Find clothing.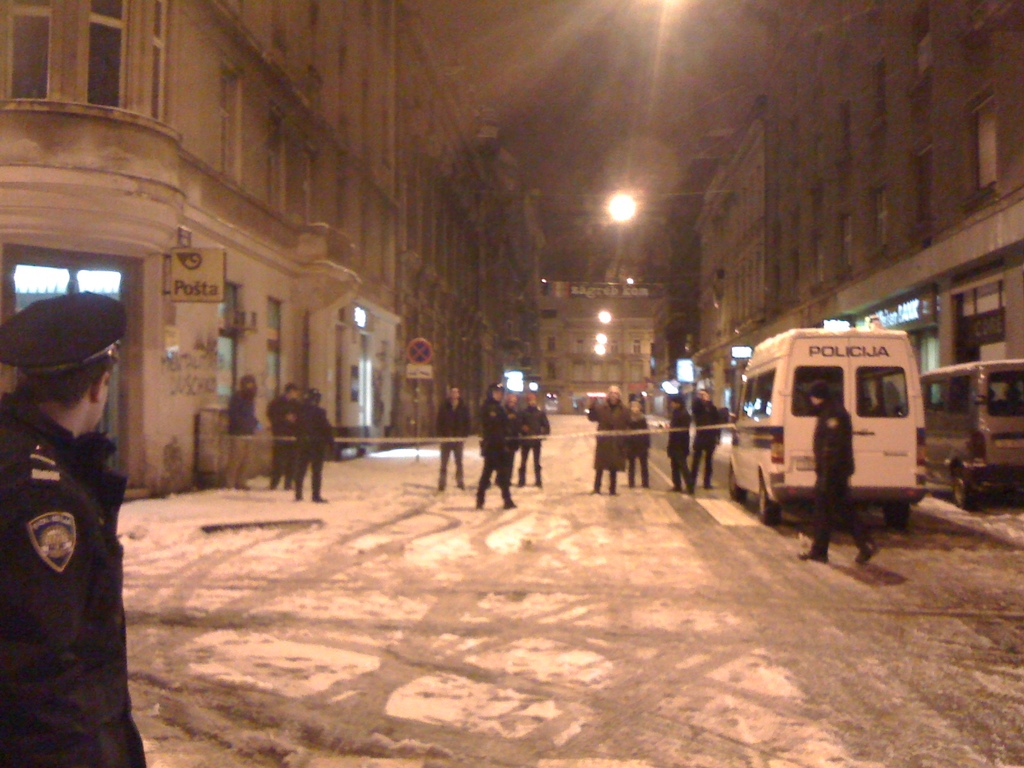
detection(266, 395, 300, 479).
